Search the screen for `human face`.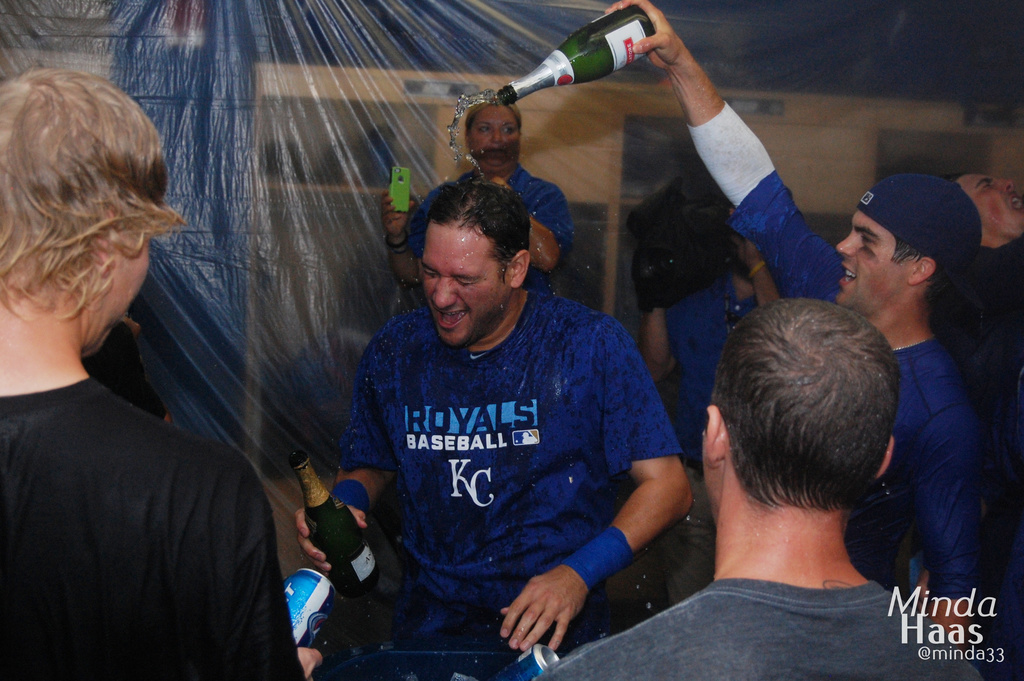
Found at BBox(466, 111, 522, 177).
